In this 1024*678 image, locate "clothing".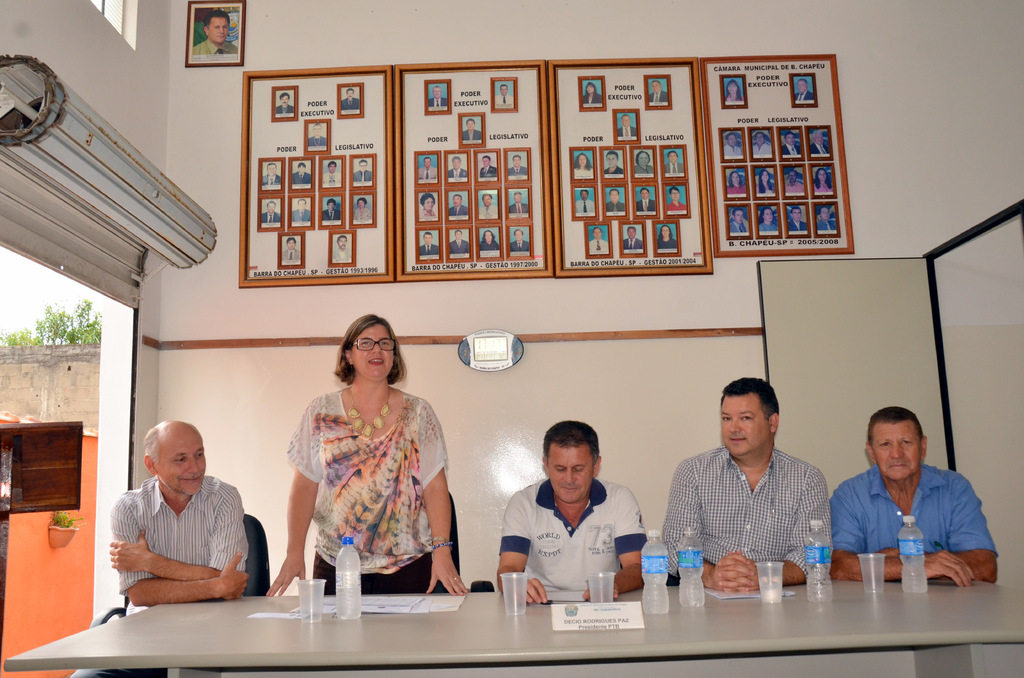
Bounding box: locate(658, 444, 834, 579).
